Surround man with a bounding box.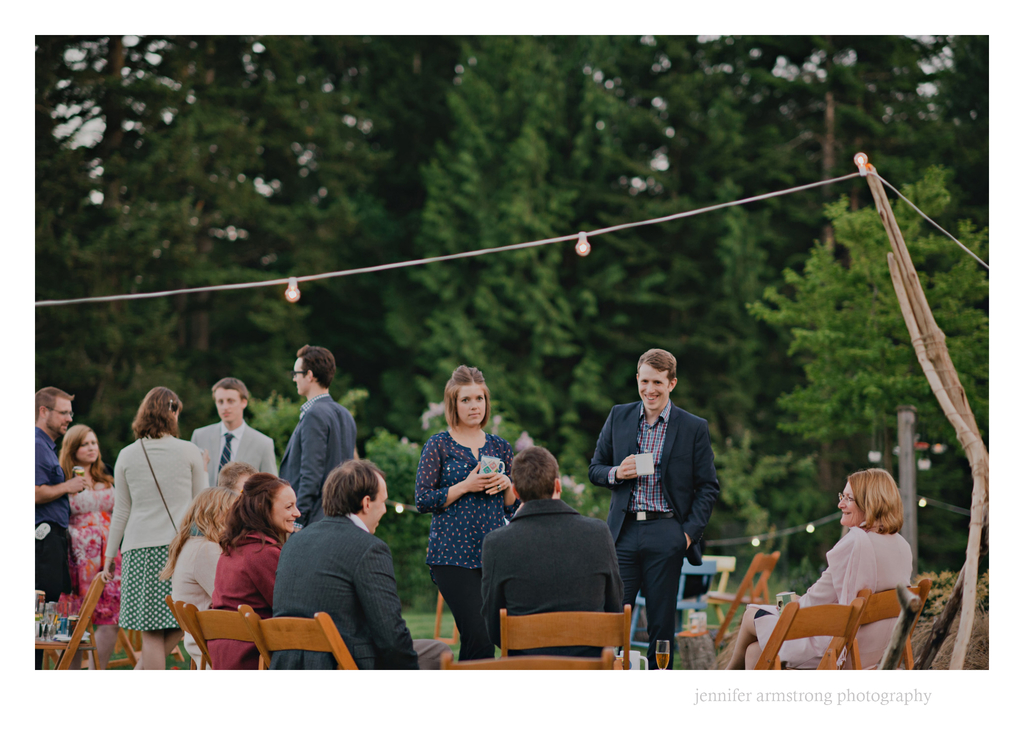
<bbox>284, 341, 360, 523</bbox>.
